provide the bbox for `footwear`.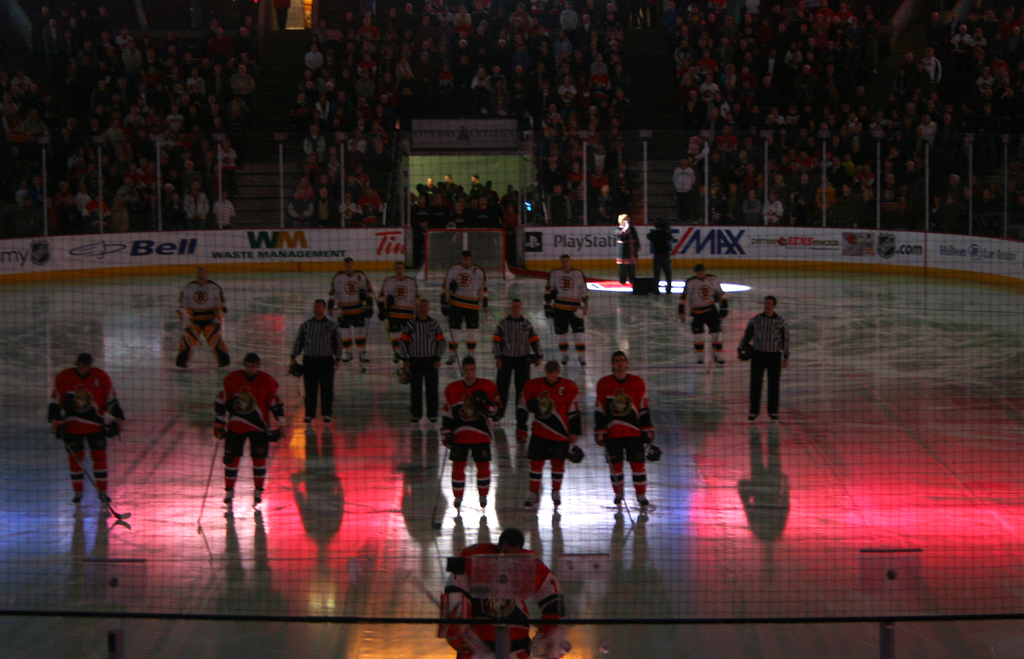
x1=639, y1=494, x2=651, y2=509.
